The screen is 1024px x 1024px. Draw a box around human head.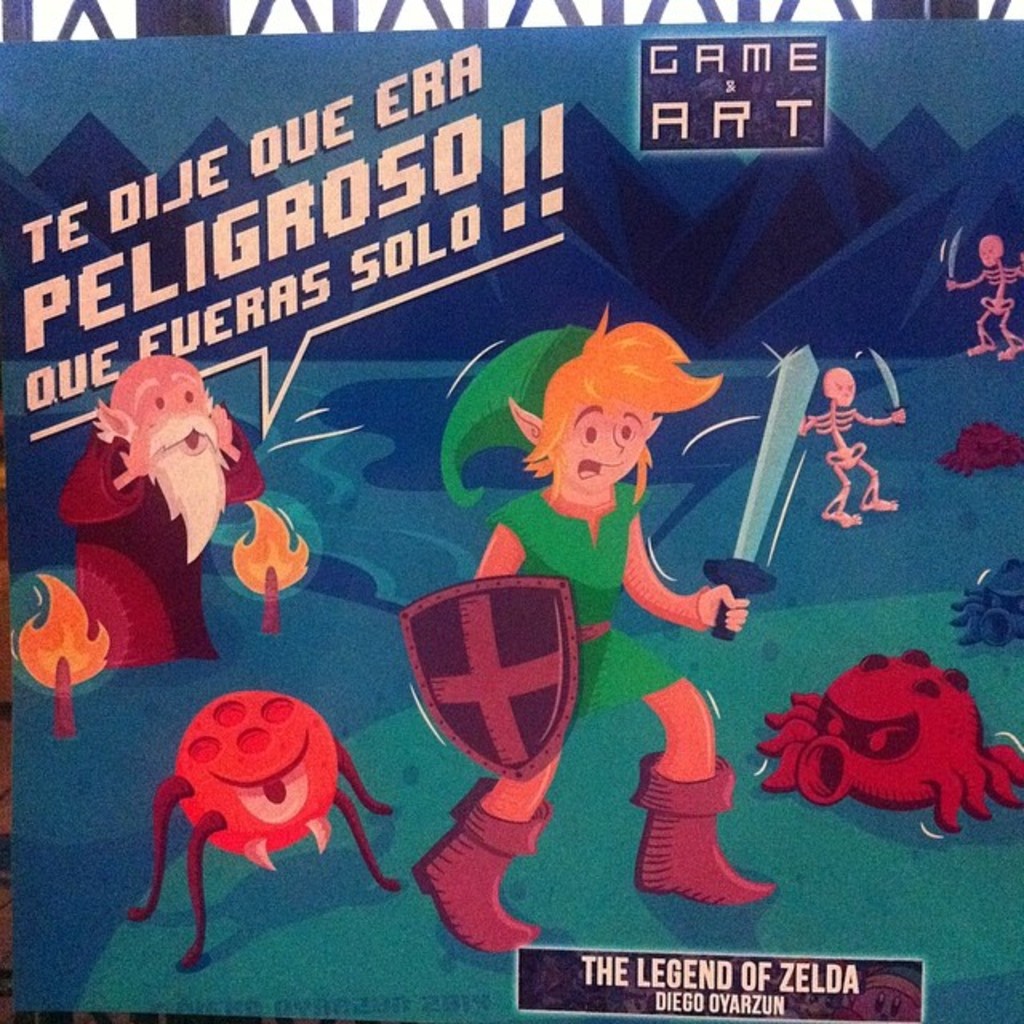
[x1=515, y1=307, x2=717, y2=501].
